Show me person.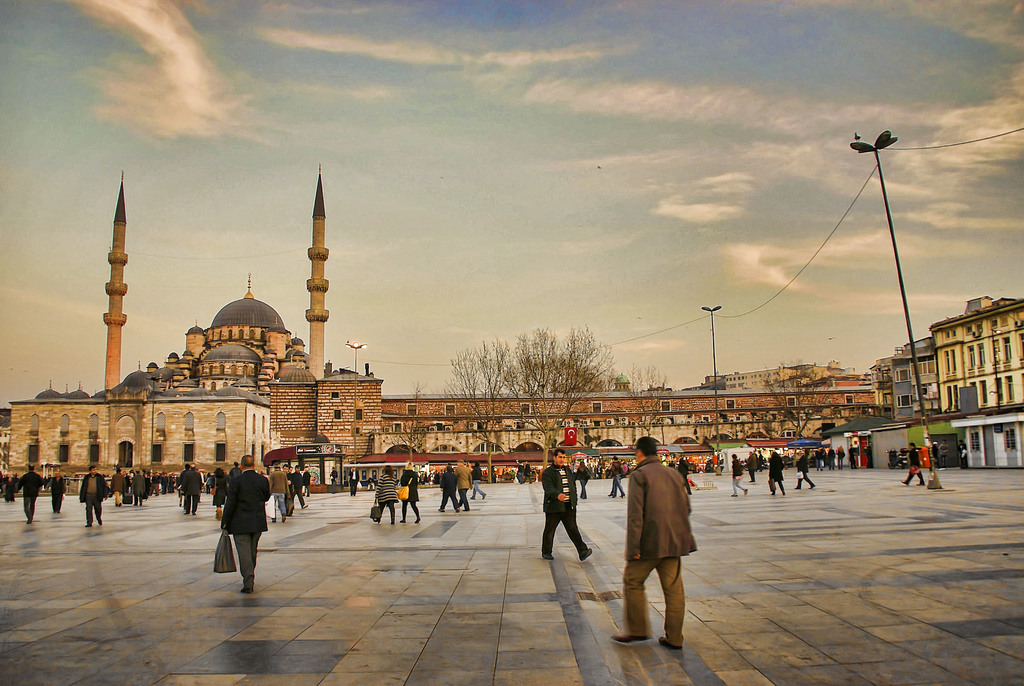
person is here: [x1=401, y1=458, x2=422, y2=521].
